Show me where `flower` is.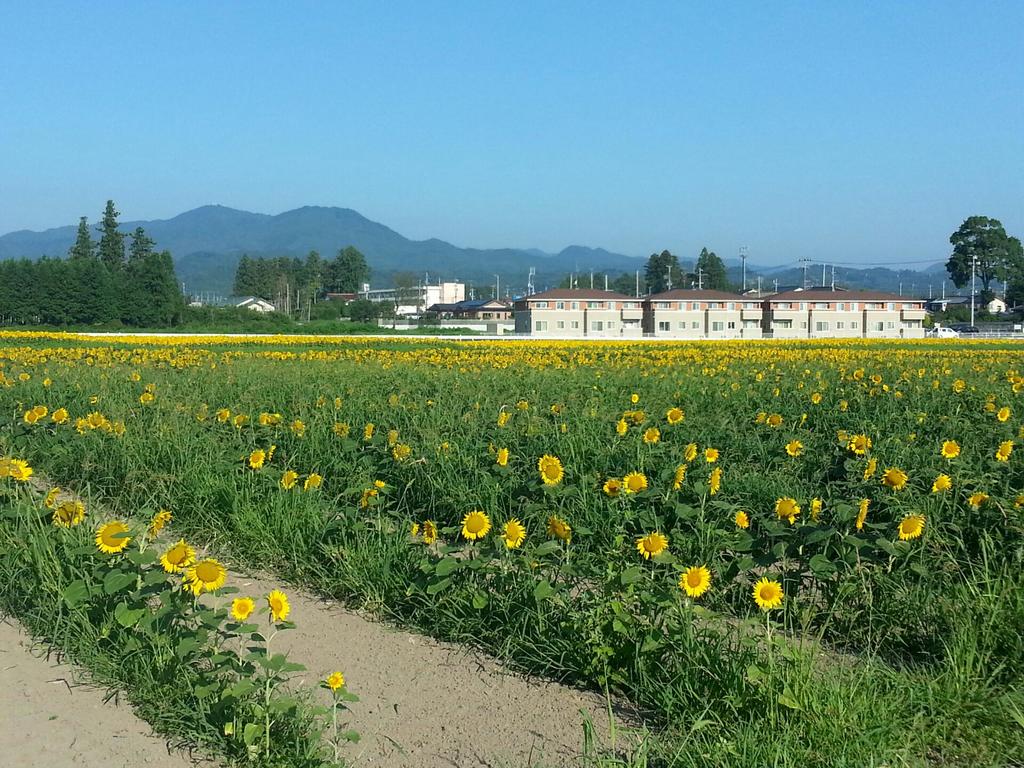
`flower` is at box=[636, 531, 668, 558].
